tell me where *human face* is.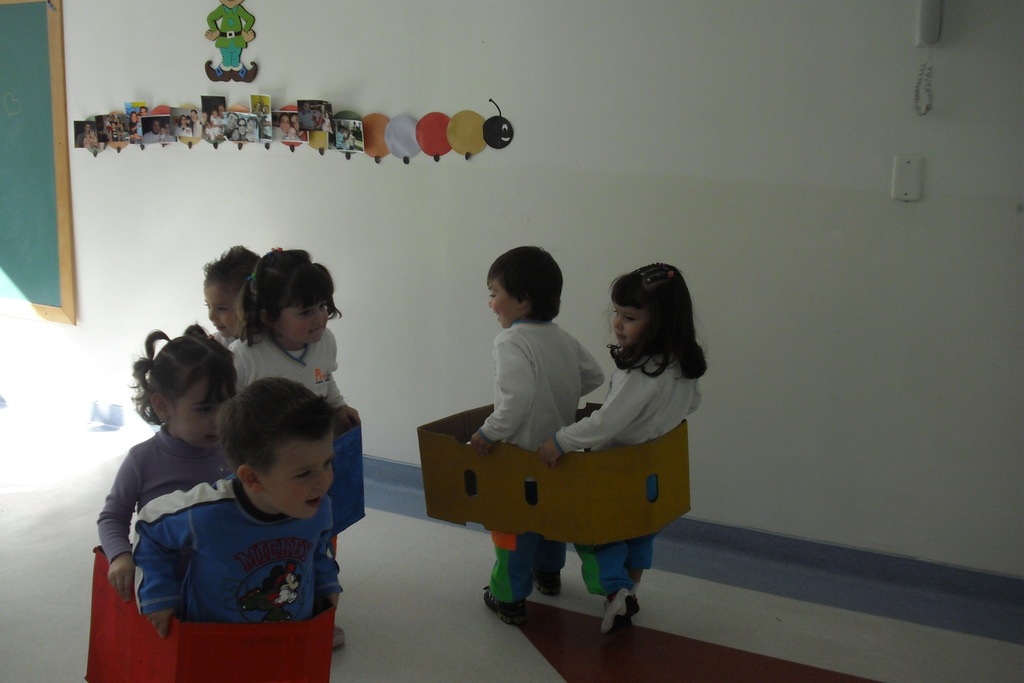
*human face* is at <bbox>259, 438, 334, 518</bbox>.
